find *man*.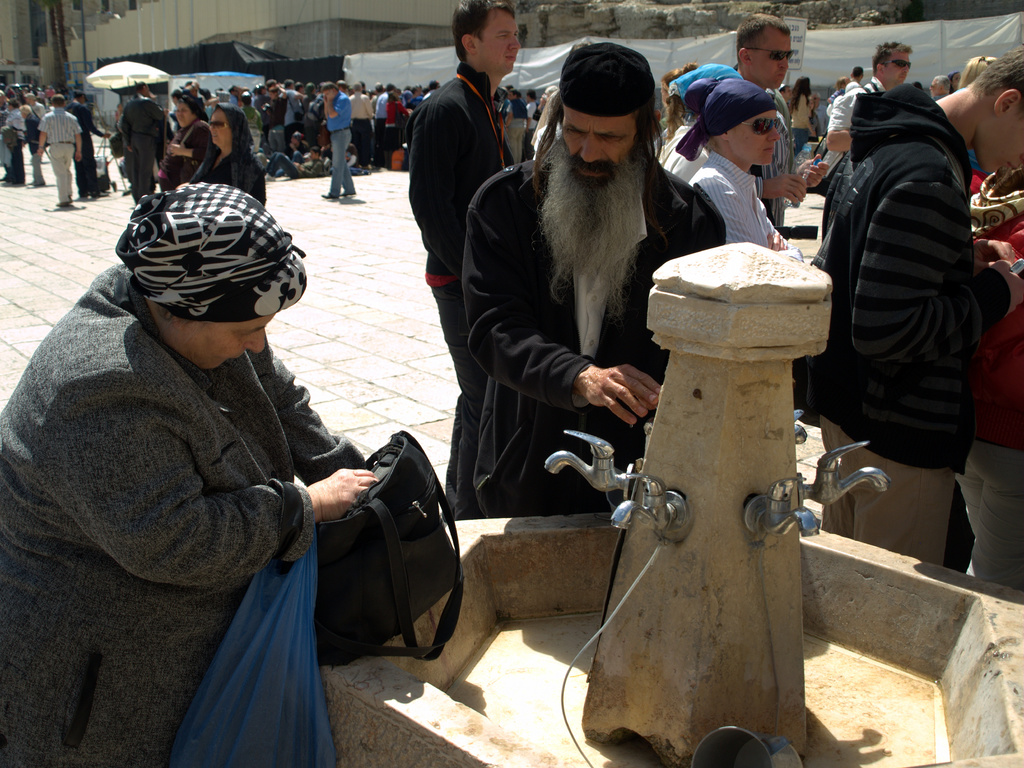
[x1=34, y1=95, x2=87, y2=201].
